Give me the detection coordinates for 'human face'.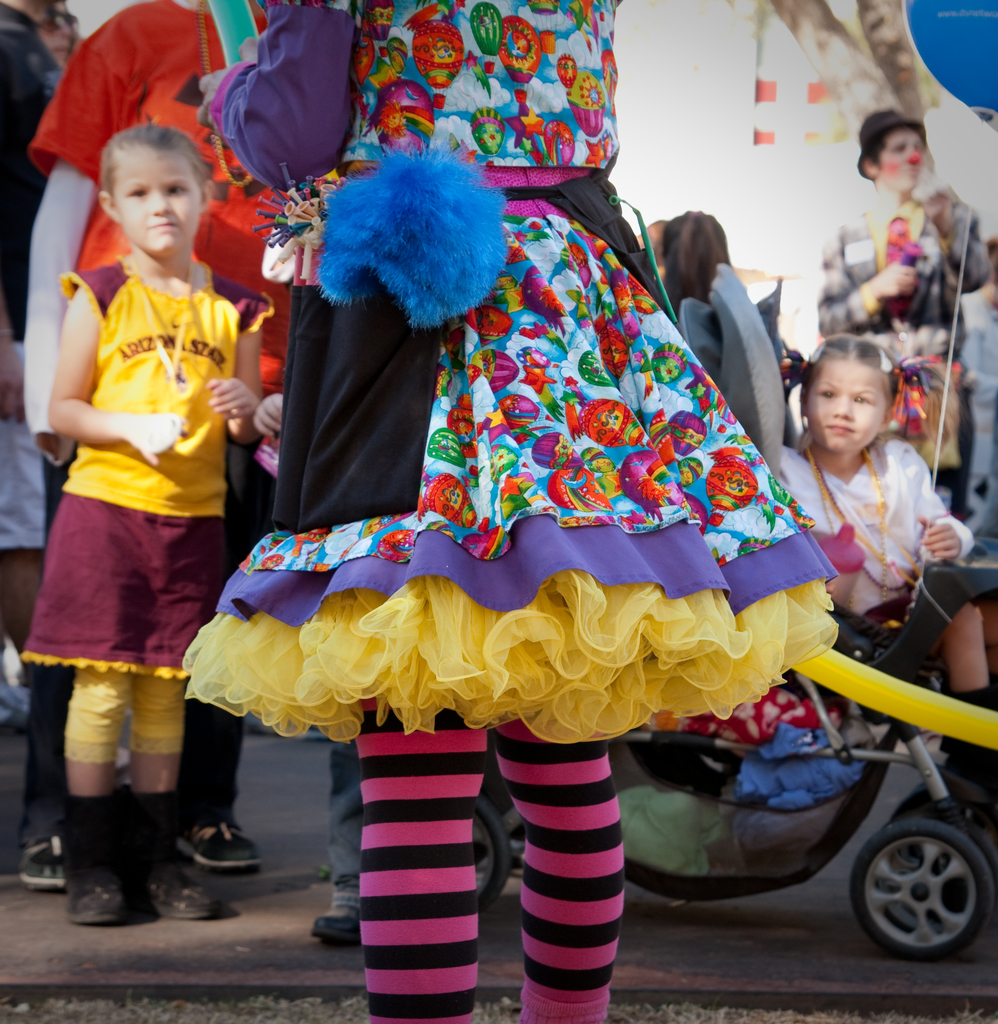
(41,2,63,72).
